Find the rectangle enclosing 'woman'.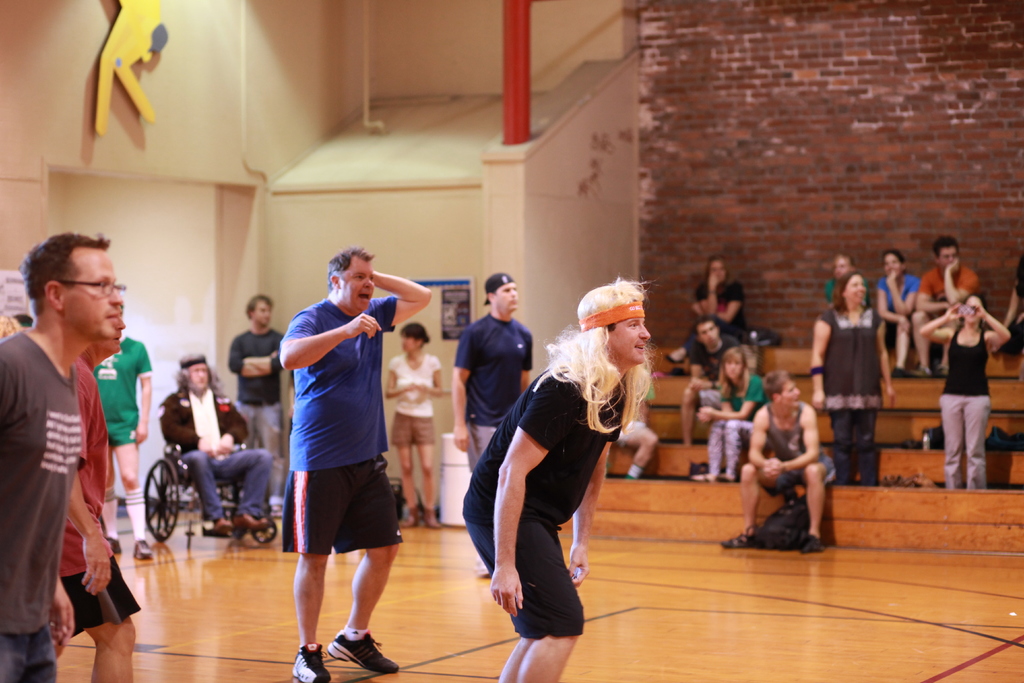
select_region(385, 321, 447, 527).
